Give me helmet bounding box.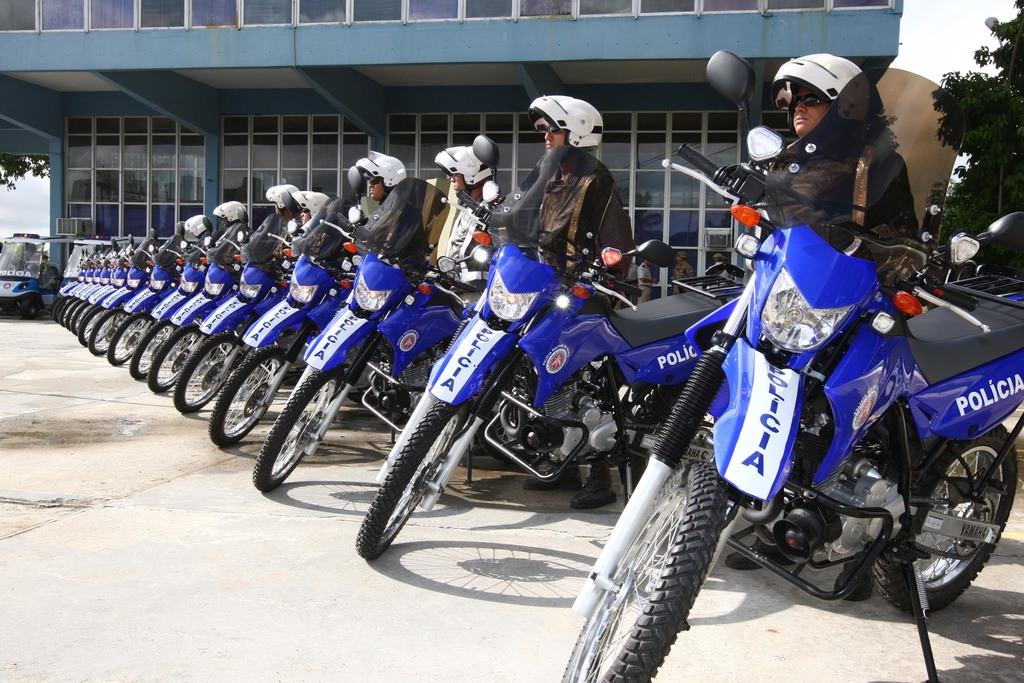
l=787, t=53, r=867, b=143.
